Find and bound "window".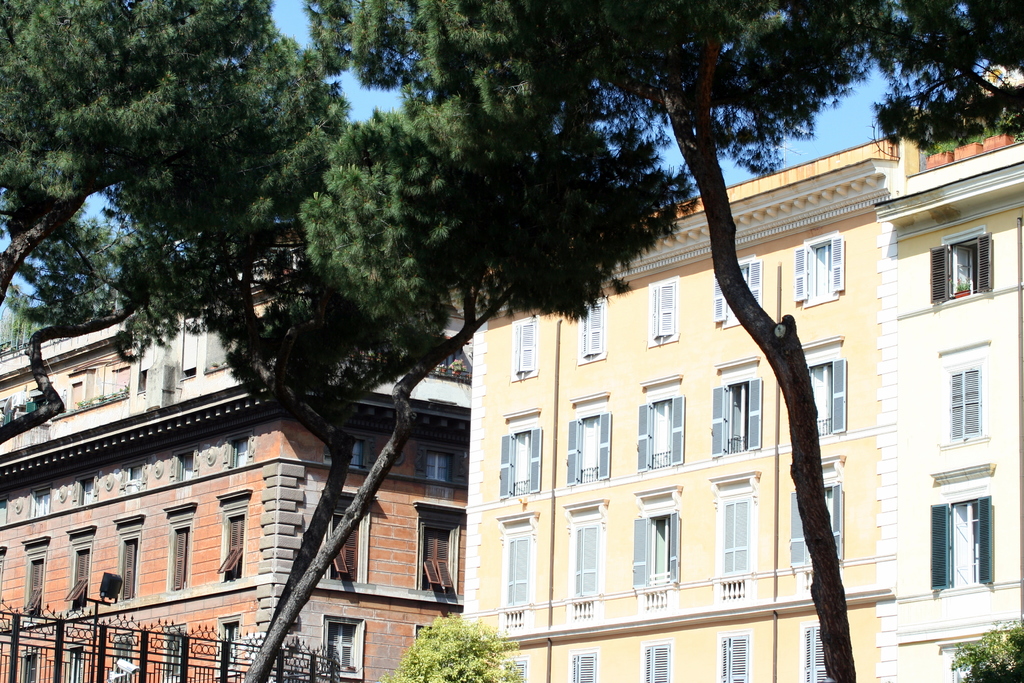
Bound: 508/315/539/382.
